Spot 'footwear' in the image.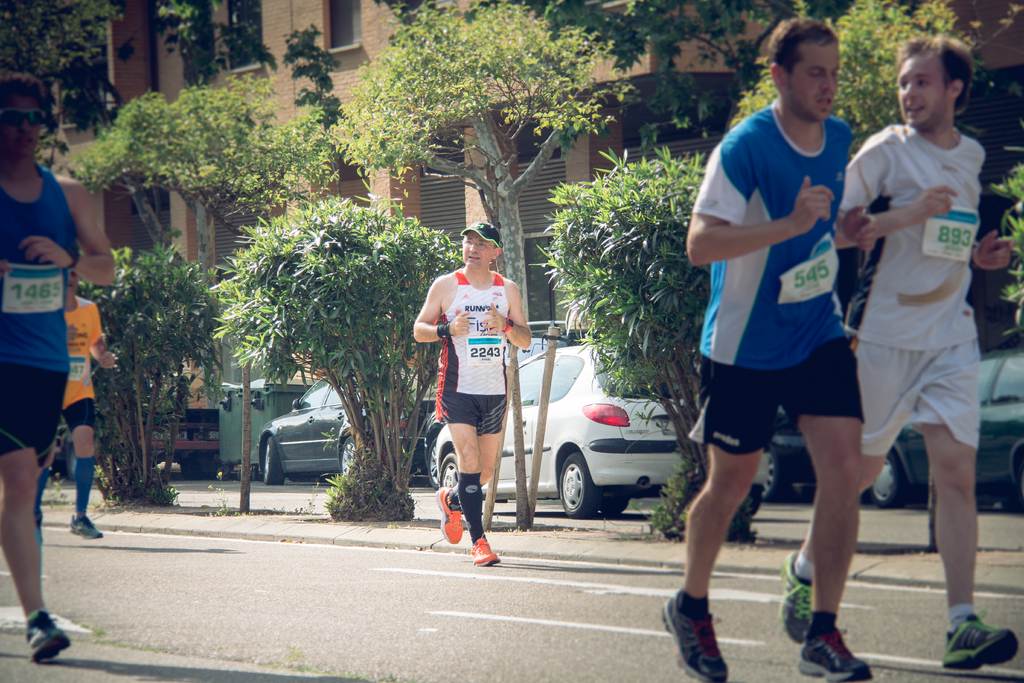
'footwear' found at select_region(30, 606, 68, 667).
